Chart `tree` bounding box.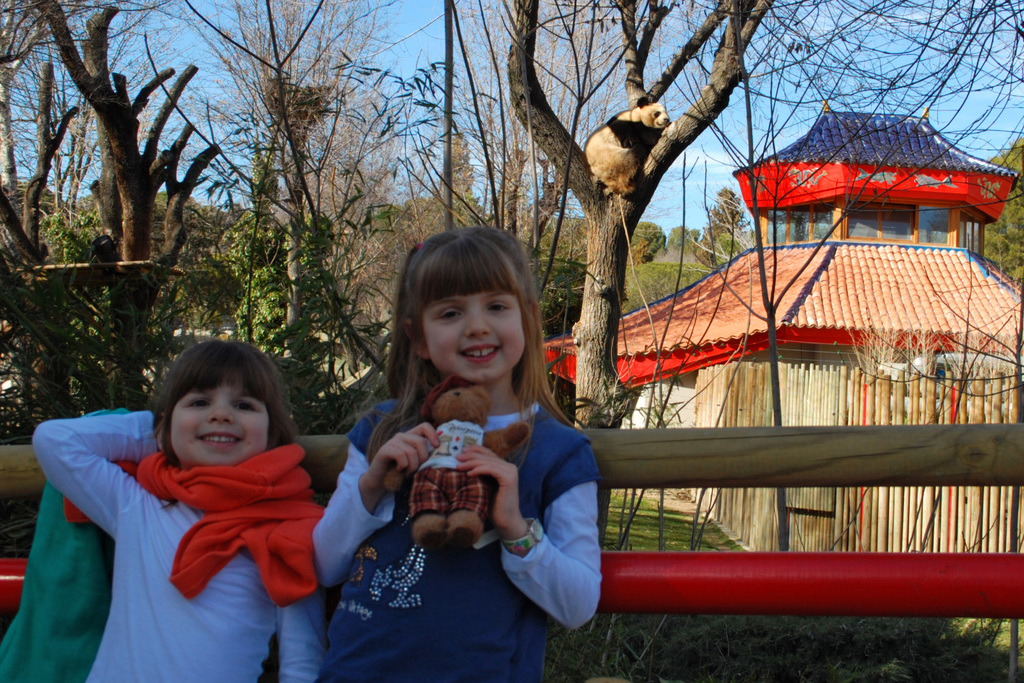
Charted: l=489, t=0, r=1023, b=682.
